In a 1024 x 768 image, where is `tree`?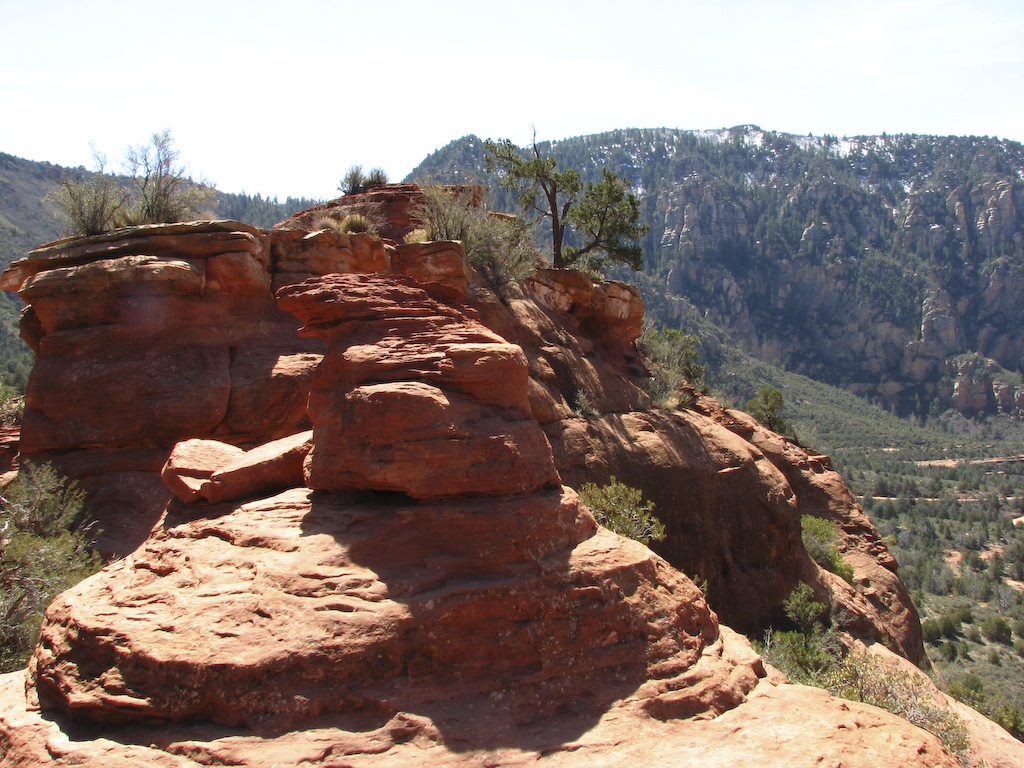
bbox=[486, 128, 649, 265].
